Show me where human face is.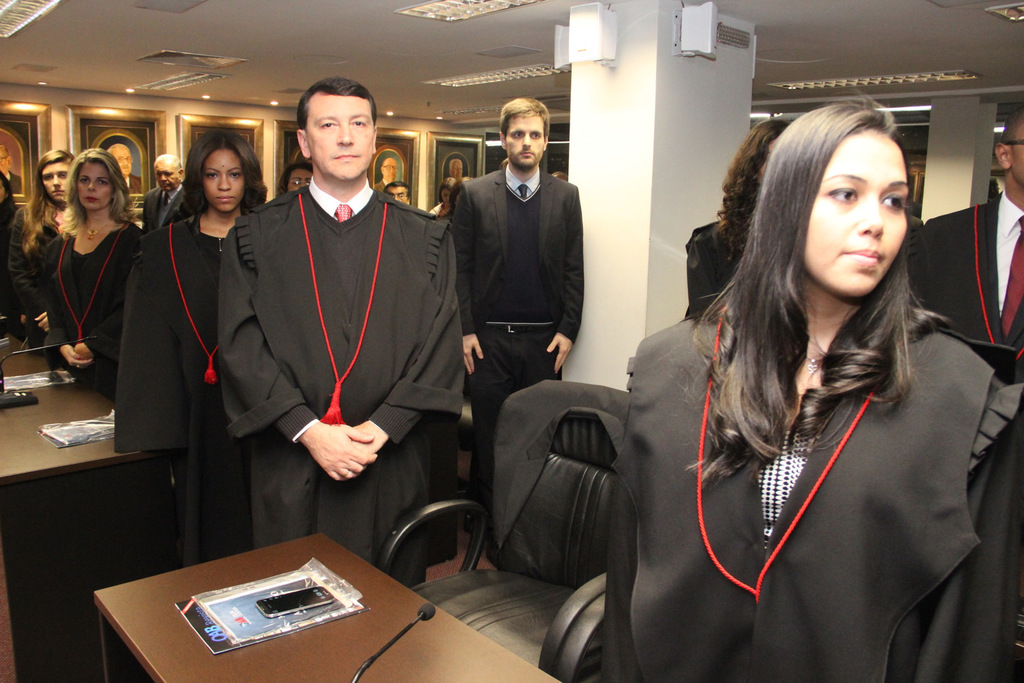
human face is at 387,186,412,202.
